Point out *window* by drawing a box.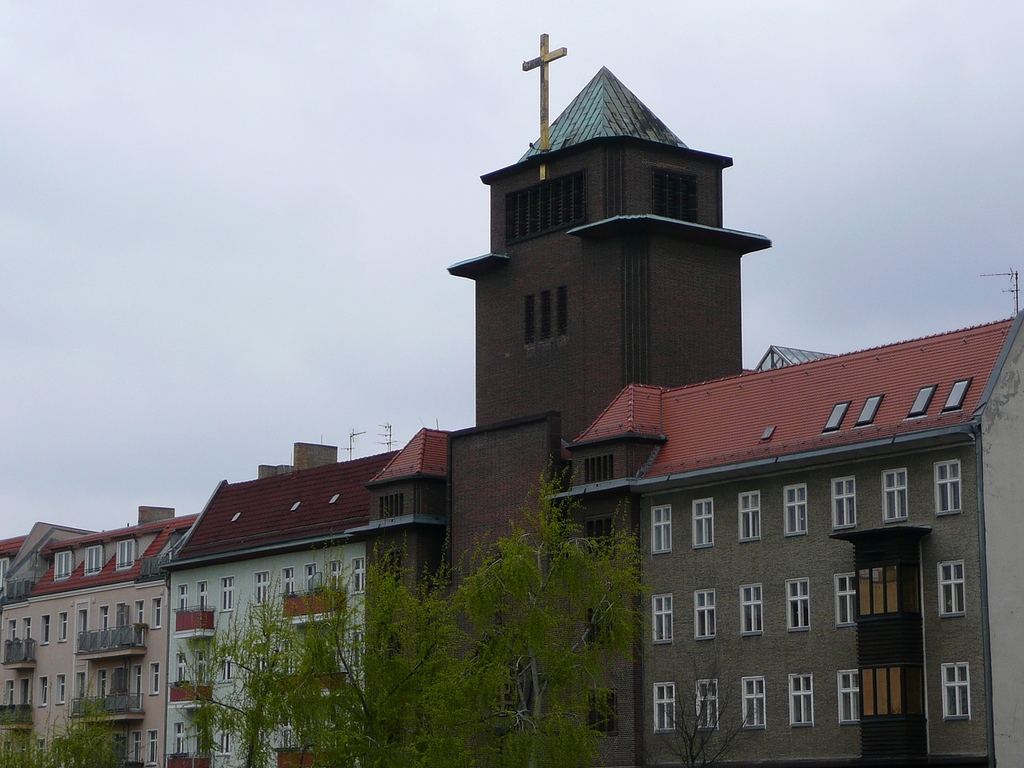
select_region(834, 574, 854, 622).
